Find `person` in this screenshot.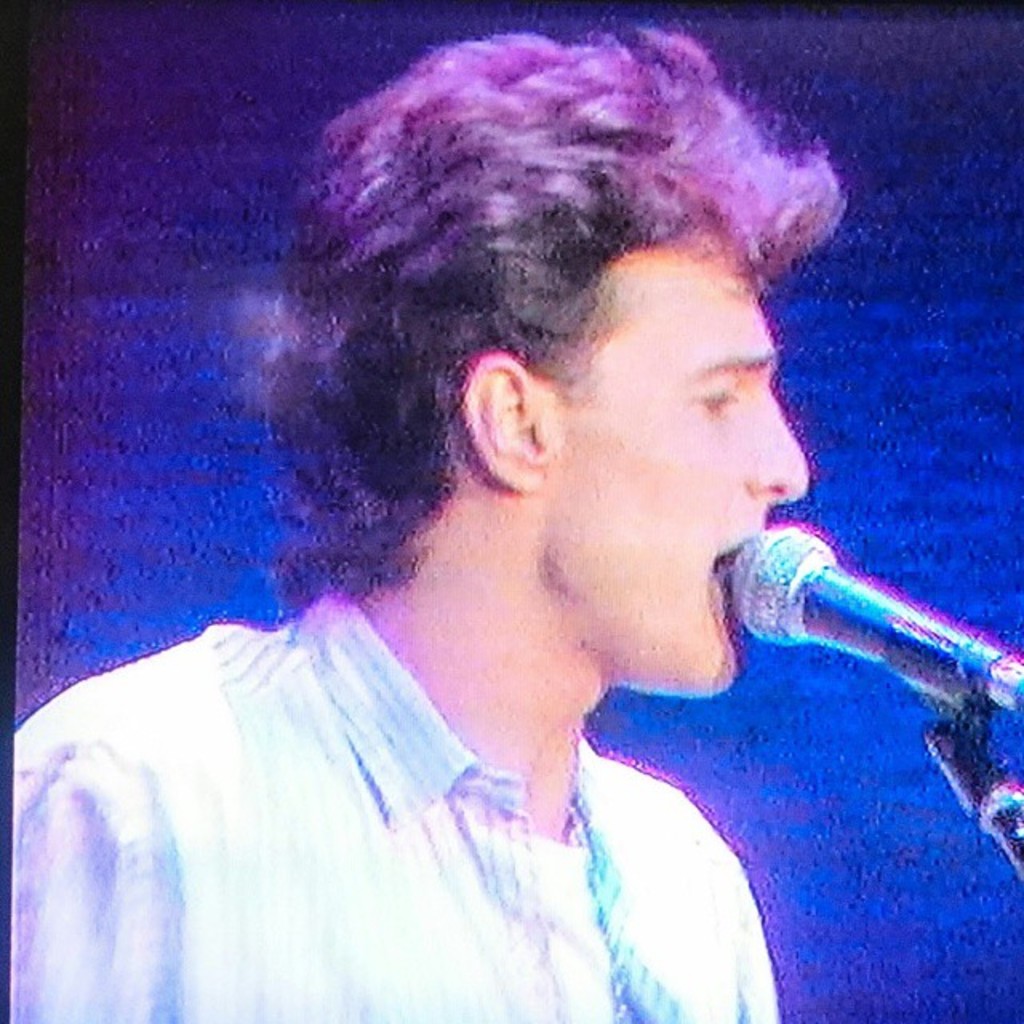
The bounding box for `person` is BBox(14, 22, 981, 1022).
